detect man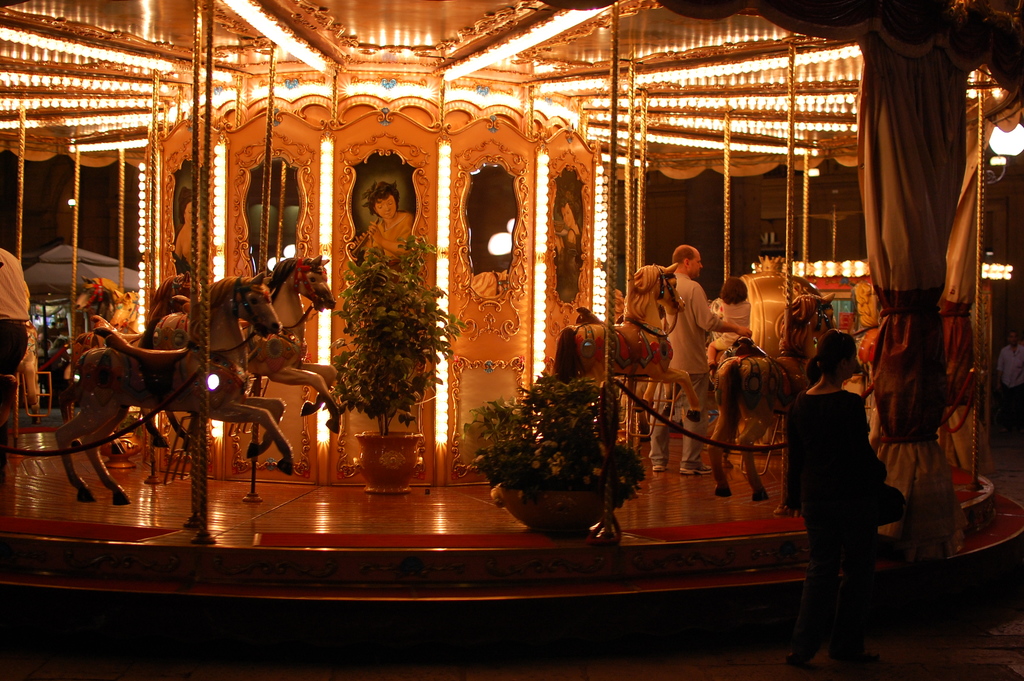
x1=354, y1=180, x2=422, y2=272
